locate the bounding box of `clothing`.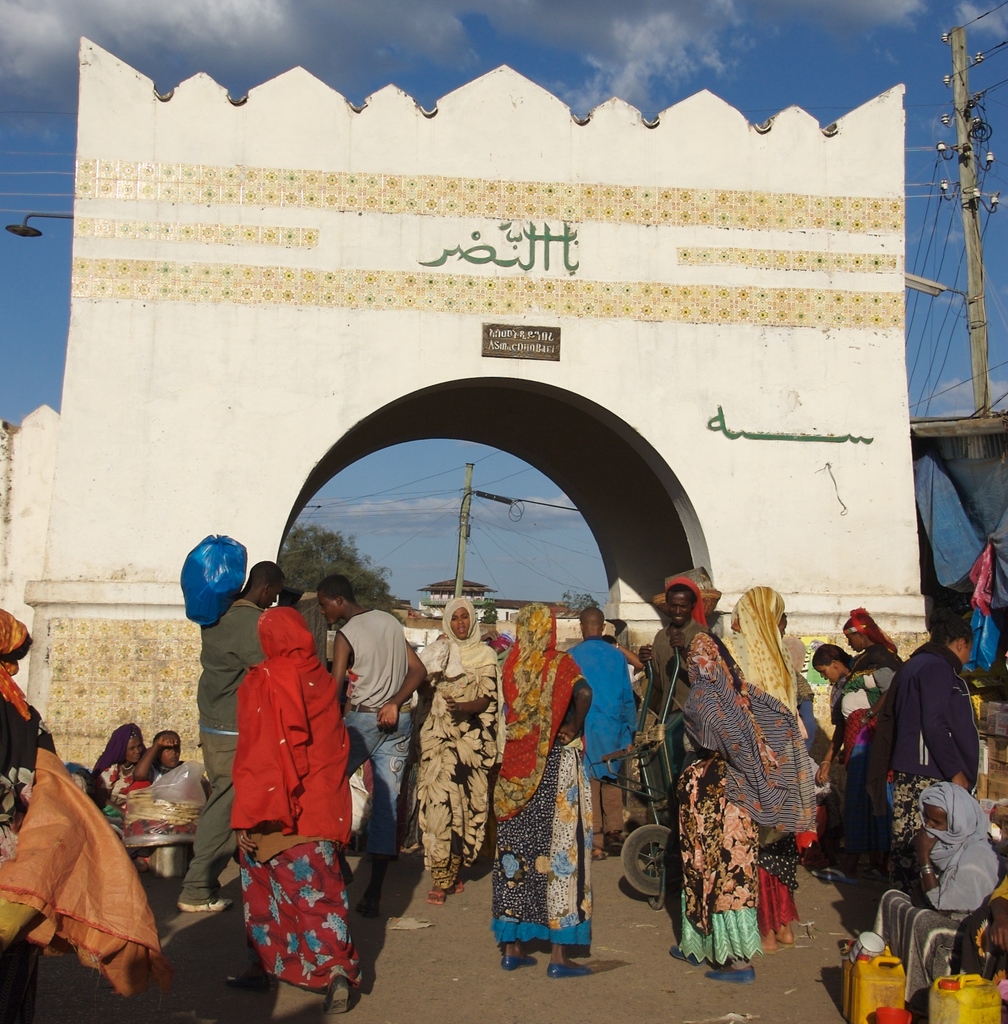
Bounding box: box=[416, 602, 501, 875].
